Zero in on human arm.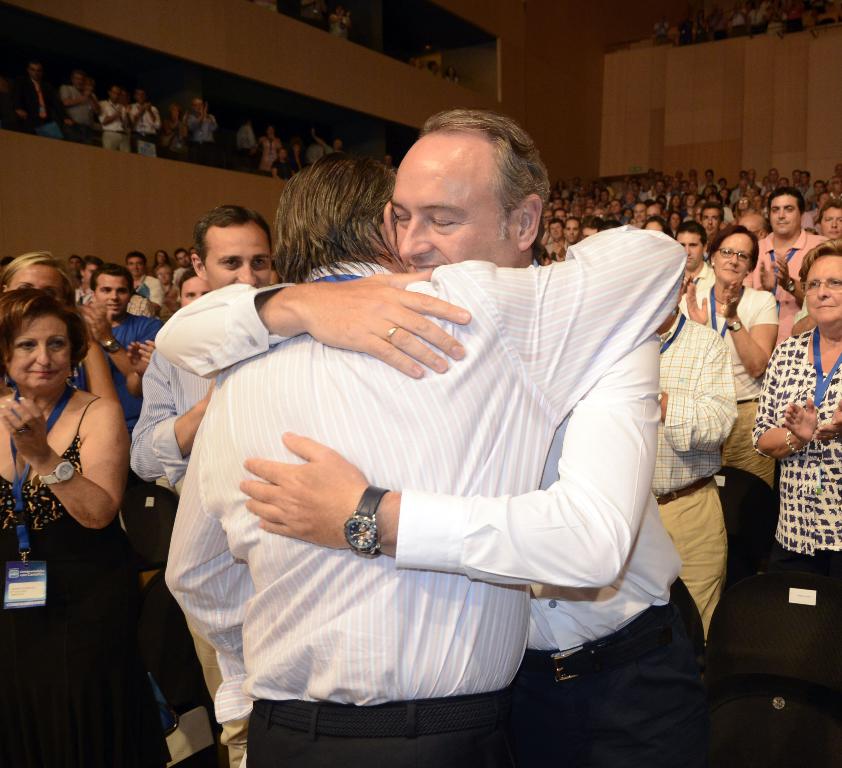
Zeroed in: select_region(129, 99, 145, 122).
